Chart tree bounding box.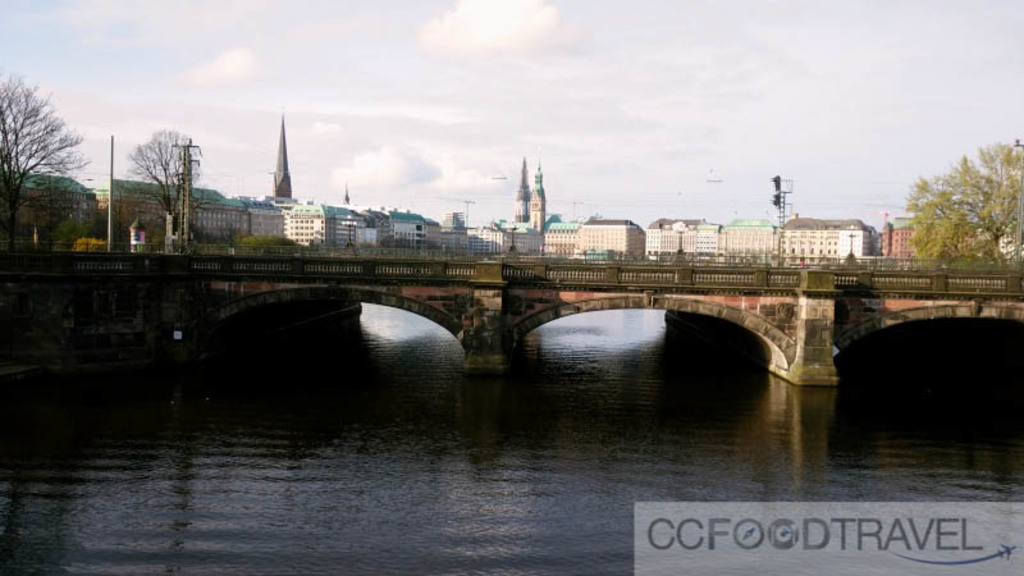
Charted: box(239, 233, 310, 256).
